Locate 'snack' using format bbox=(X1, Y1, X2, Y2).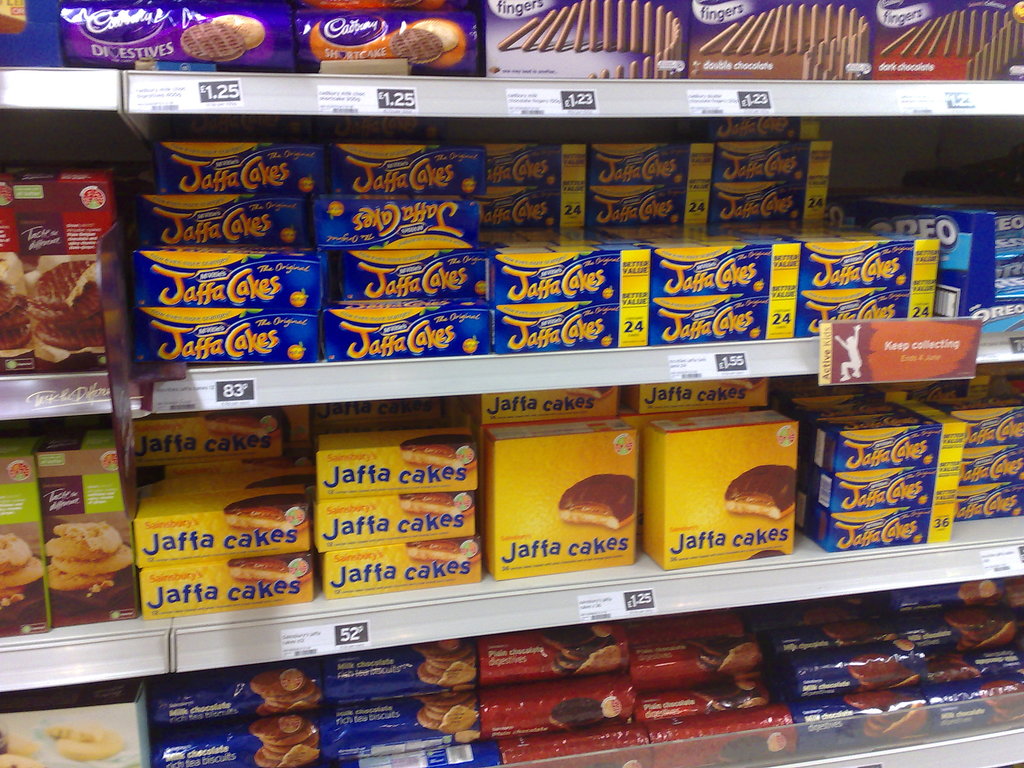
bbox=(416, 688, 481, 732).
